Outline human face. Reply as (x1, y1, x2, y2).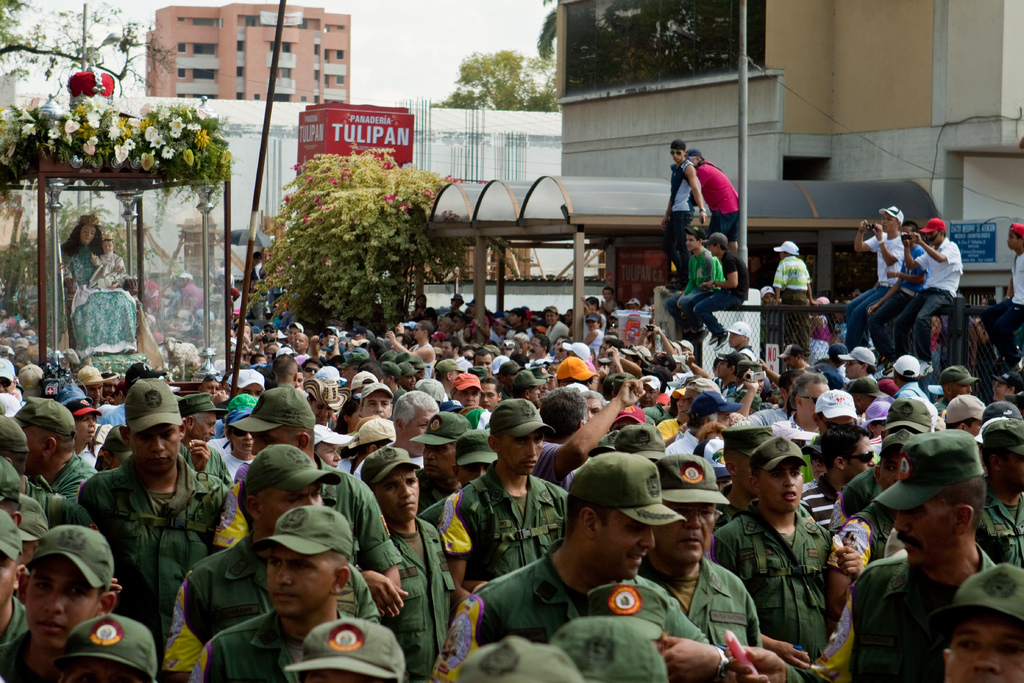
(529, 386, 541, 400).
